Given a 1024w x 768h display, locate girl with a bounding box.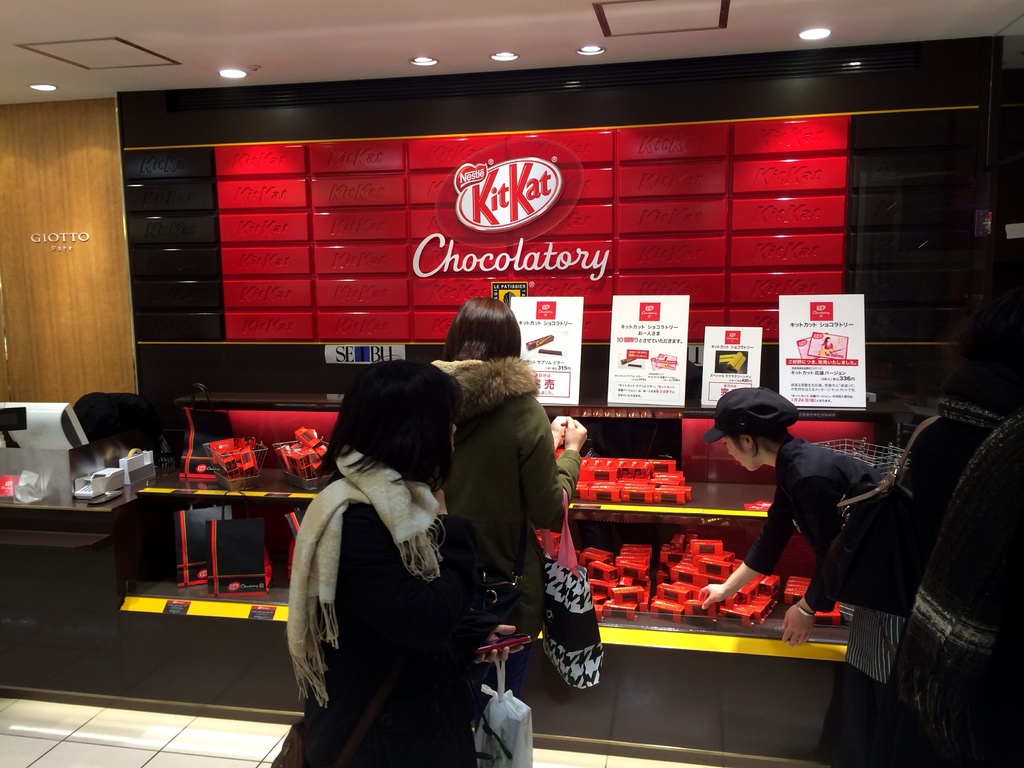
Located: select_region(426, 292, 591, 602).
